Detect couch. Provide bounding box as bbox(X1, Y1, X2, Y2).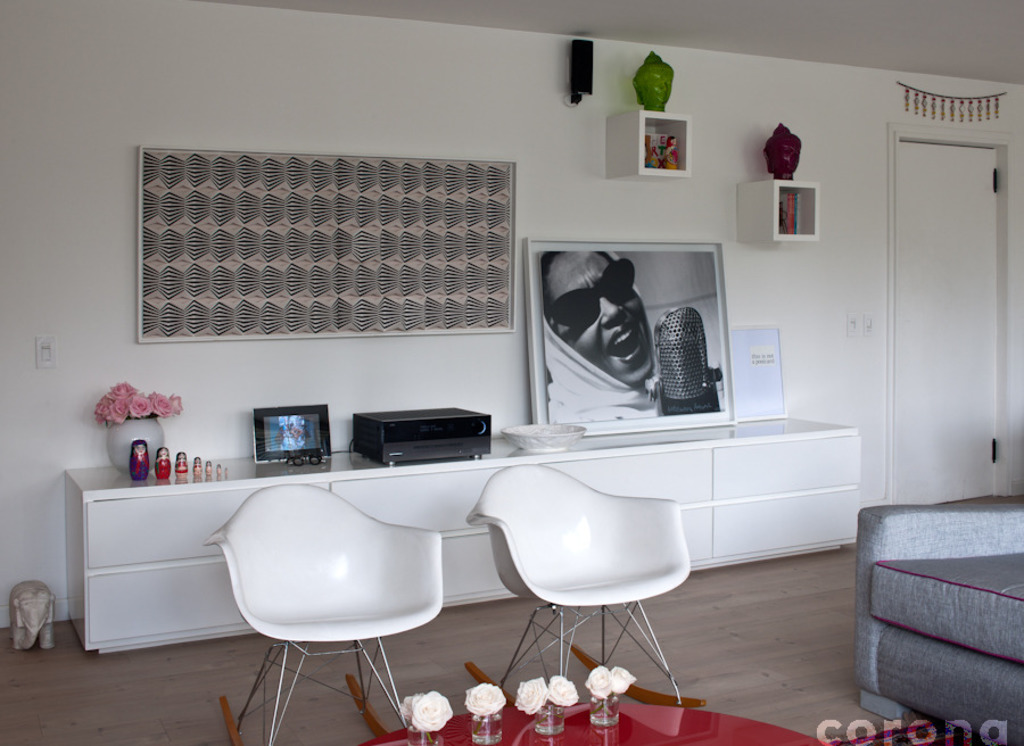
bbox(847, 480, 1023, 716).
